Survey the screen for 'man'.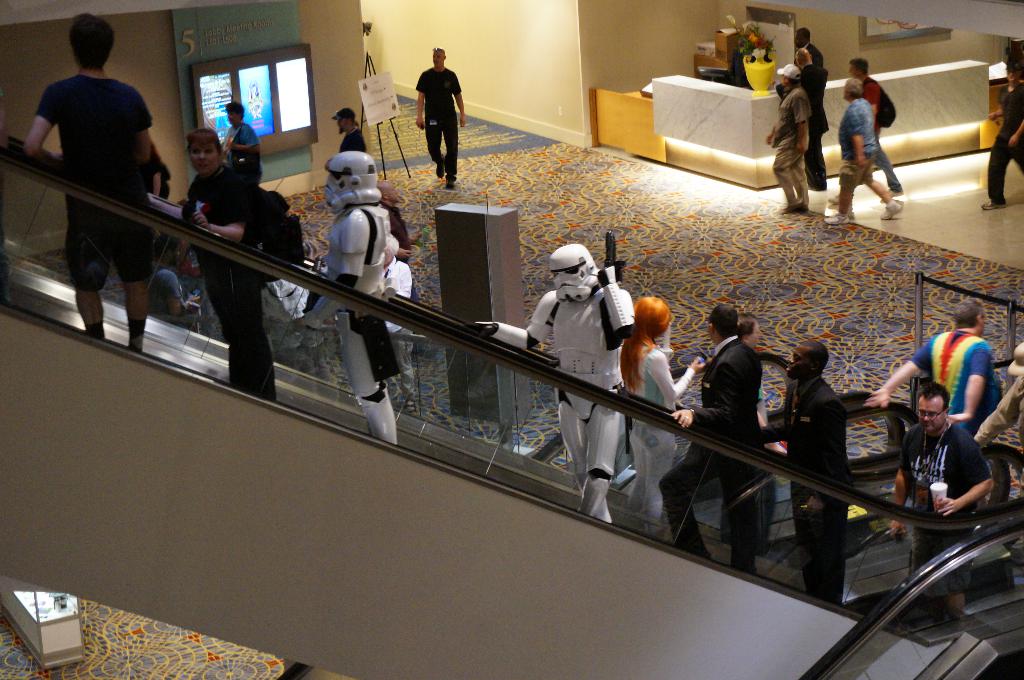
Survey found: 473,230,636,522.
